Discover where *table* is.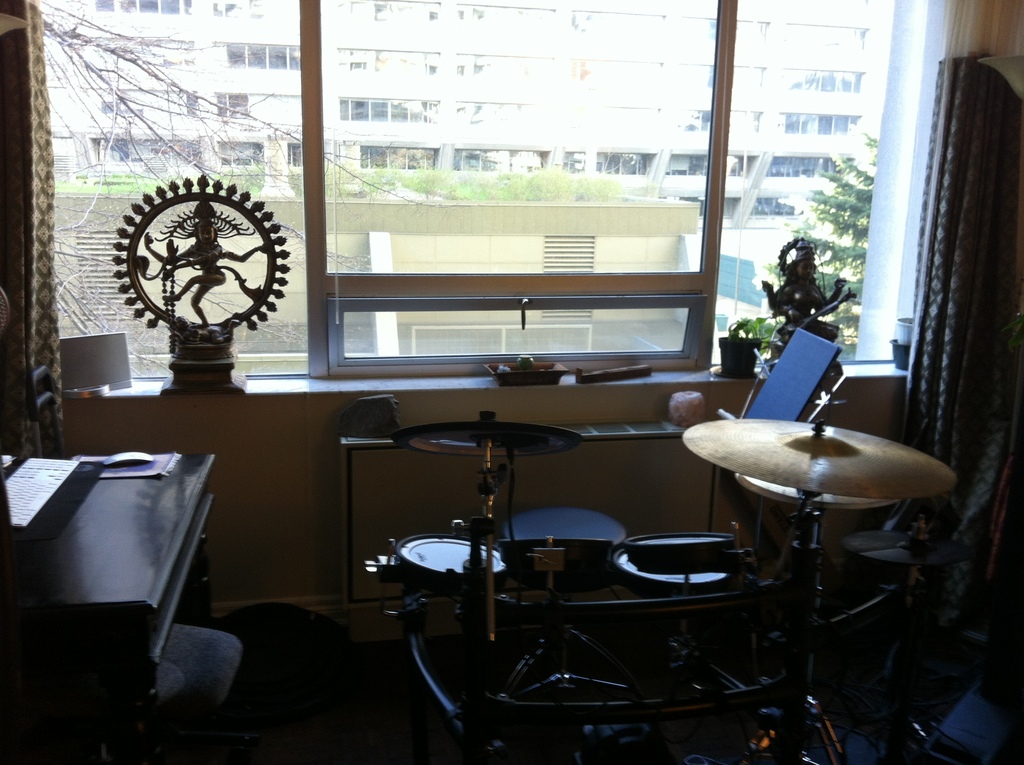
Discovered at l=1, t=445, r=239, b=764.
